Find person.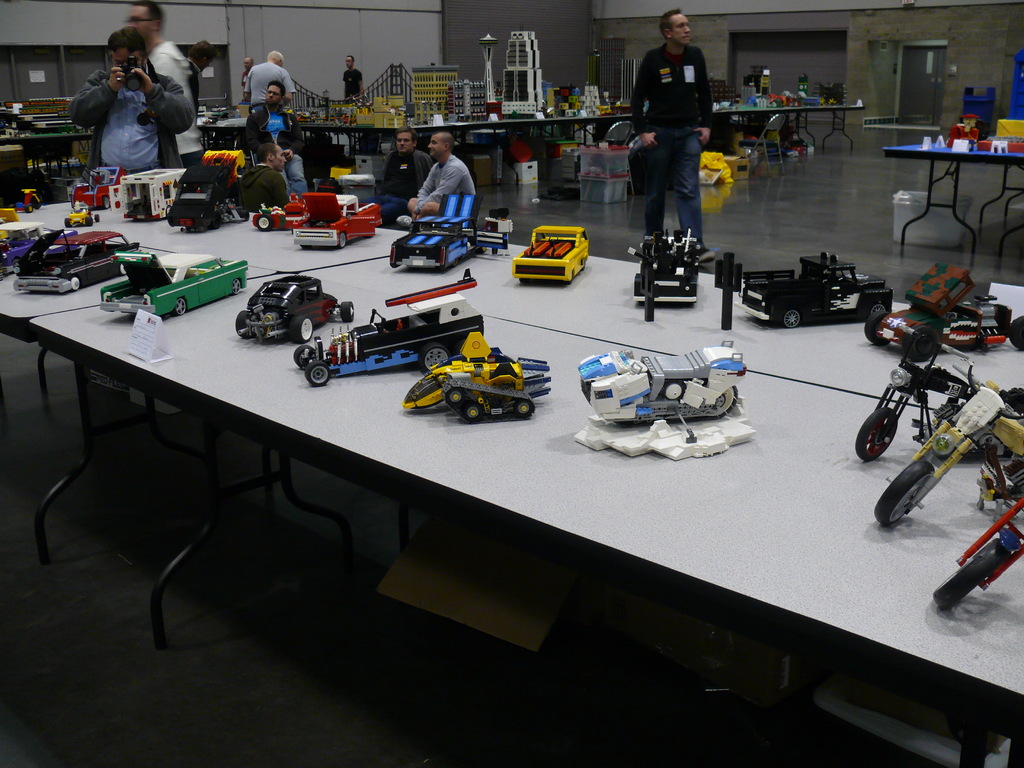
Rect(340, 50, 366, 103).
